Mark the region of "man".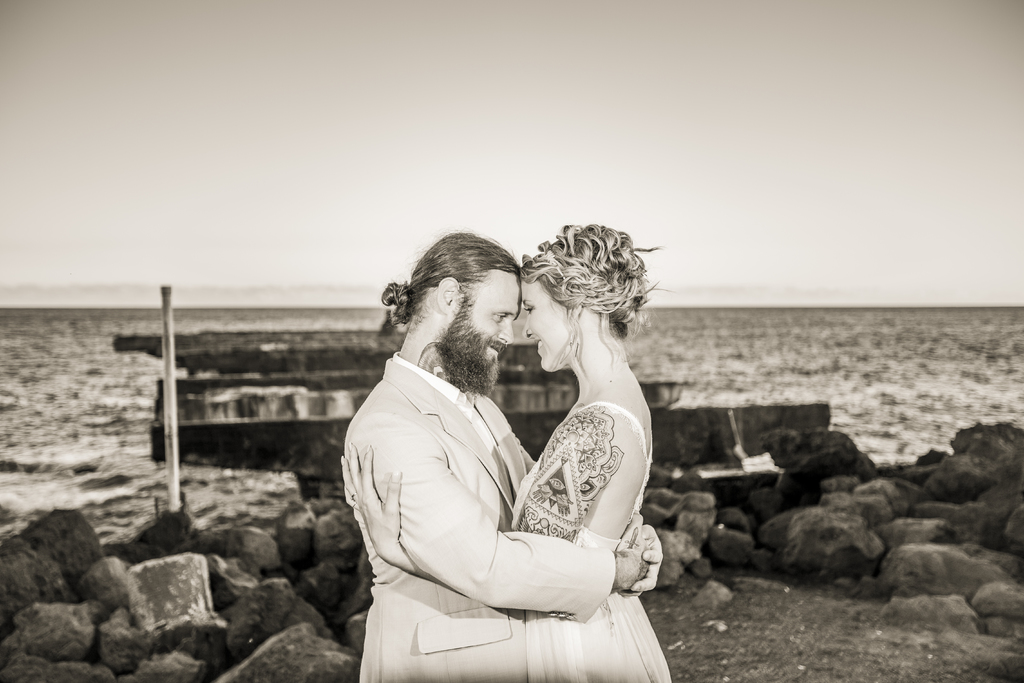
Region: x1=332, y1=234, x2=650, y2=668.
